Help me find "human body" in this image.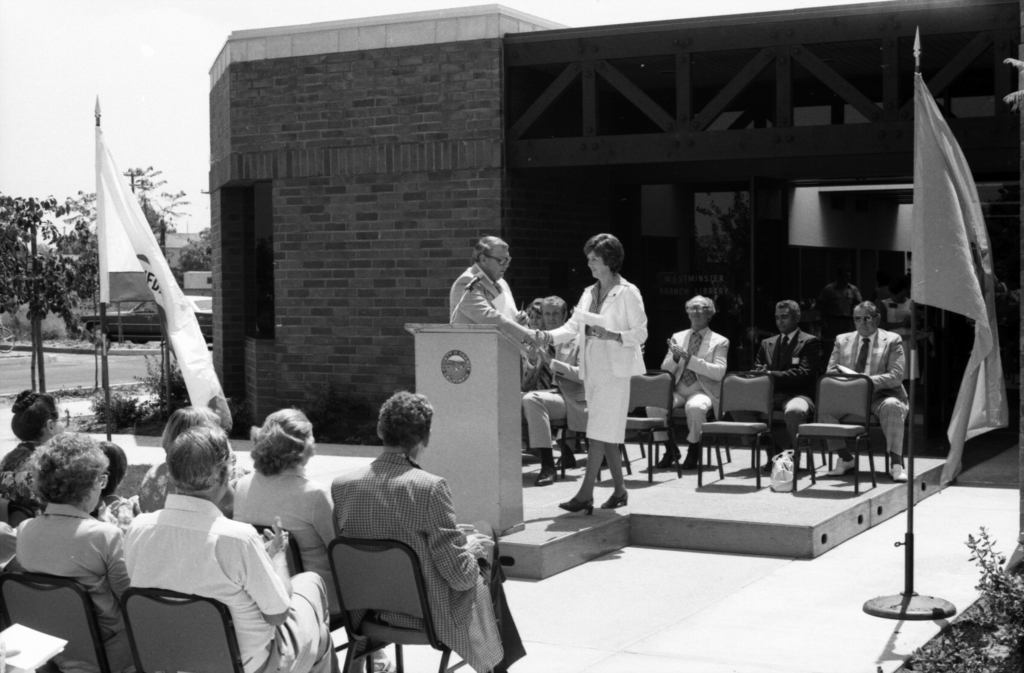
Found it: [x1=661, y1=322, x2=726, y2=470].
